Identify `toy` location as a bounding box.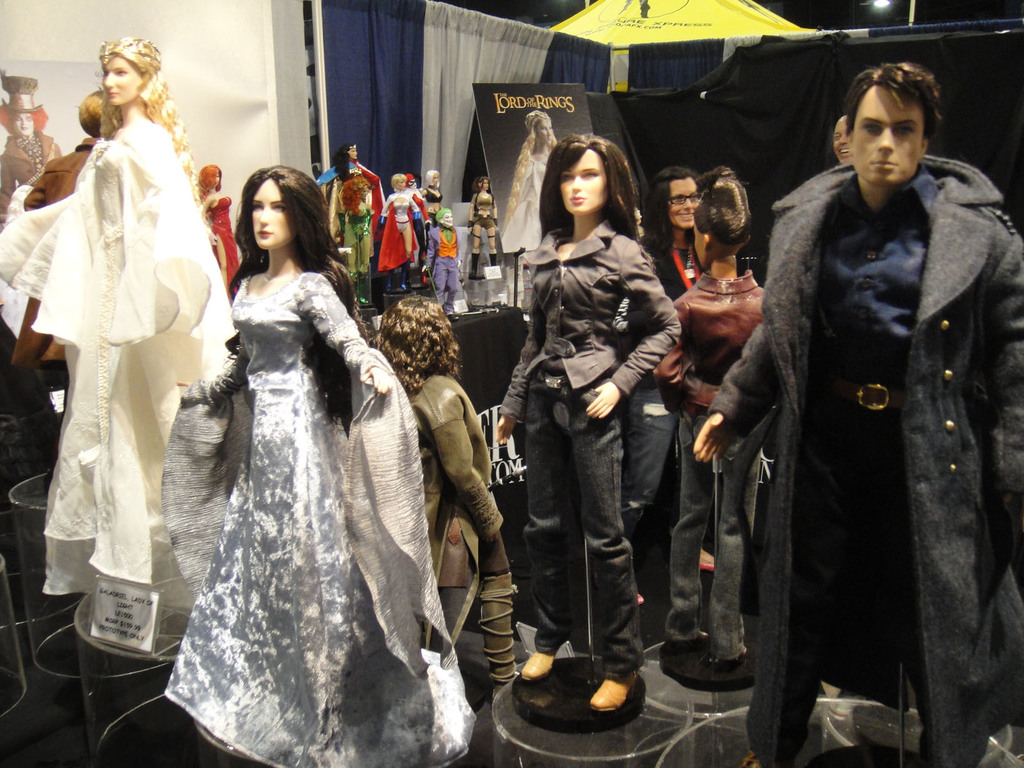
rect(425, 209, 458, 319).
